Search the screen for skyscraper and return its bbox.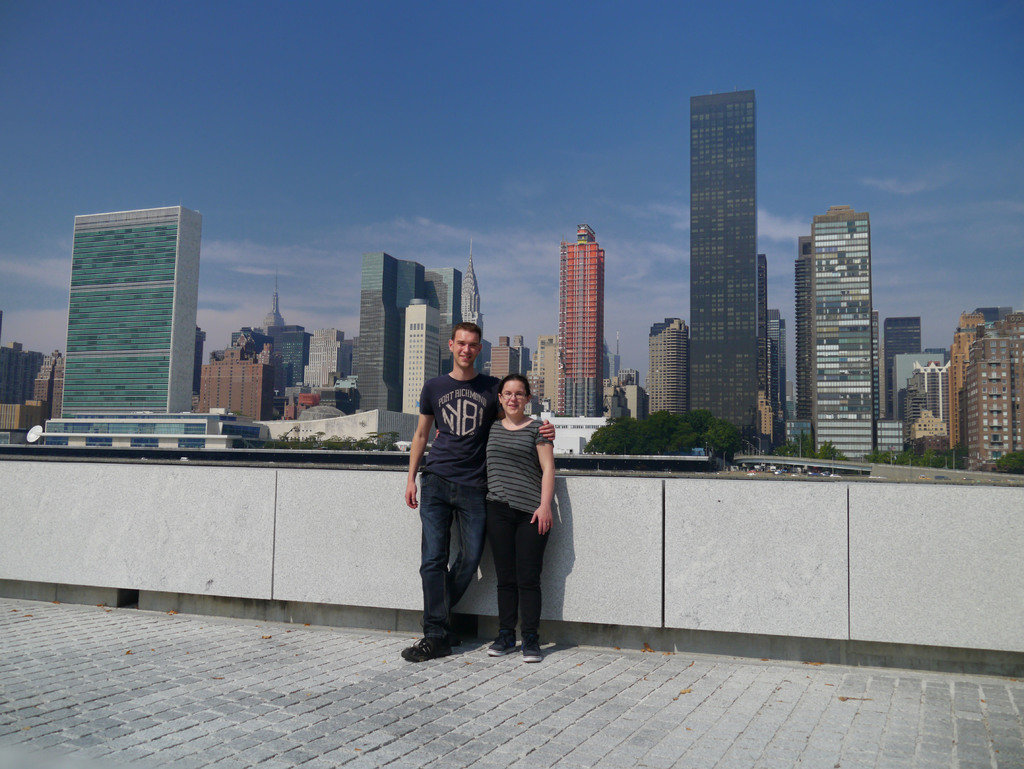
Found: detection(783, 175, 902, 444).
